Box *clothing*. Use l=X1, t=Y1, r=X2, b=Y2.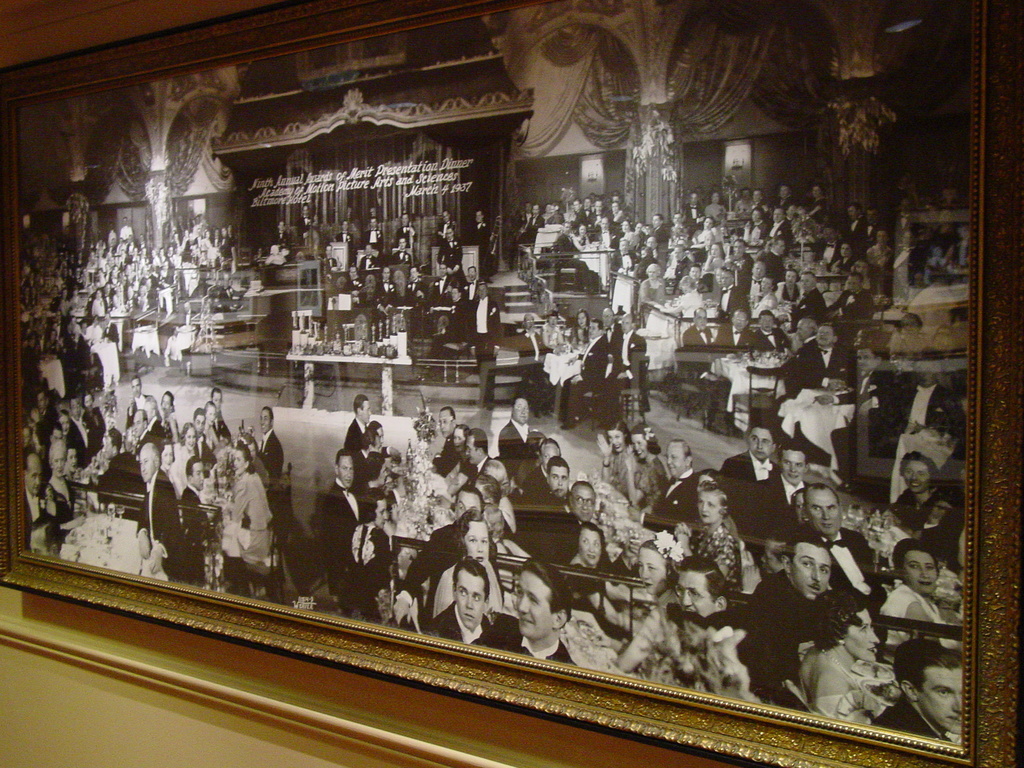
l=674, t=477, r=756, b=595.
